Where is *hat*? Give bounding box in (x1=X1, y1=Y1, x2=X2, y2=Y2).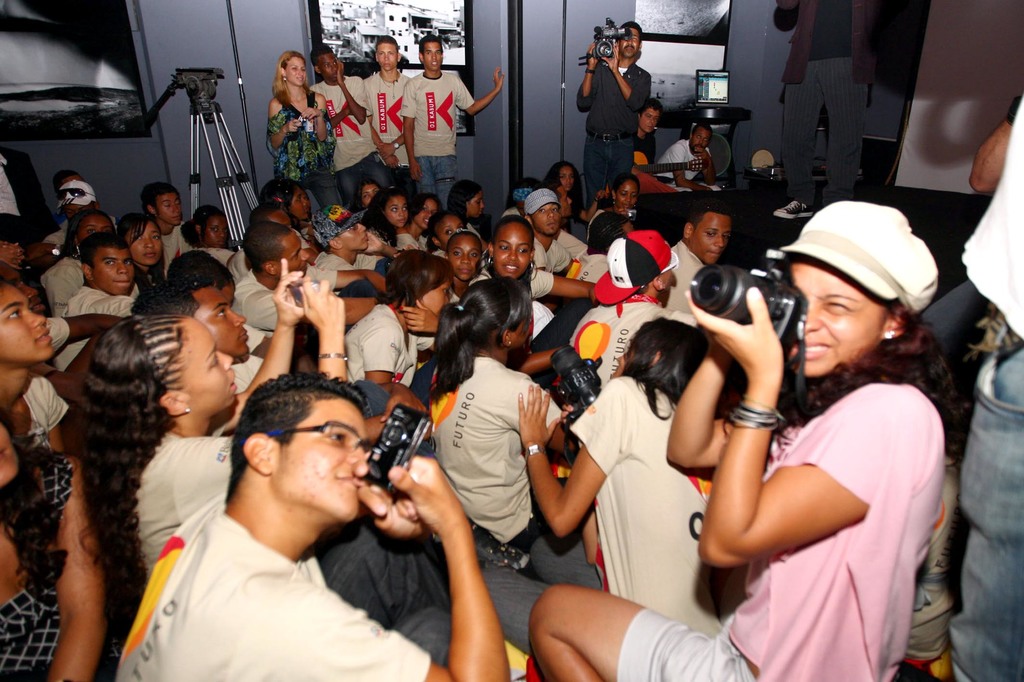
(x1=54, y1=180, x2=94, y2=213).
